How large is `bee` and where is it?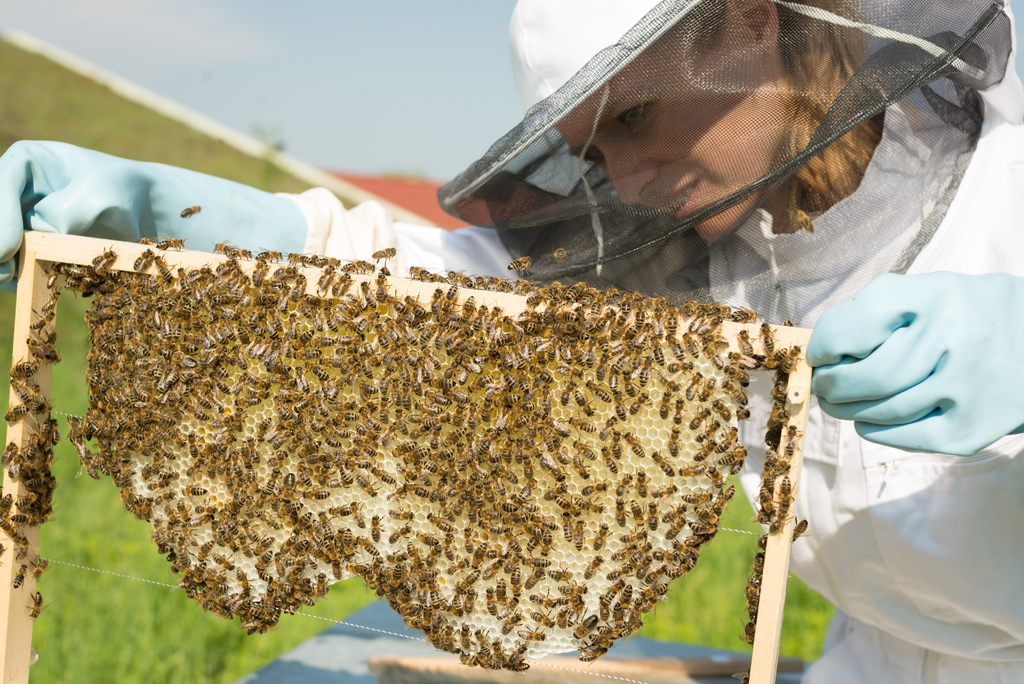
Bounding box: rect(45, 331, 54, 348).
